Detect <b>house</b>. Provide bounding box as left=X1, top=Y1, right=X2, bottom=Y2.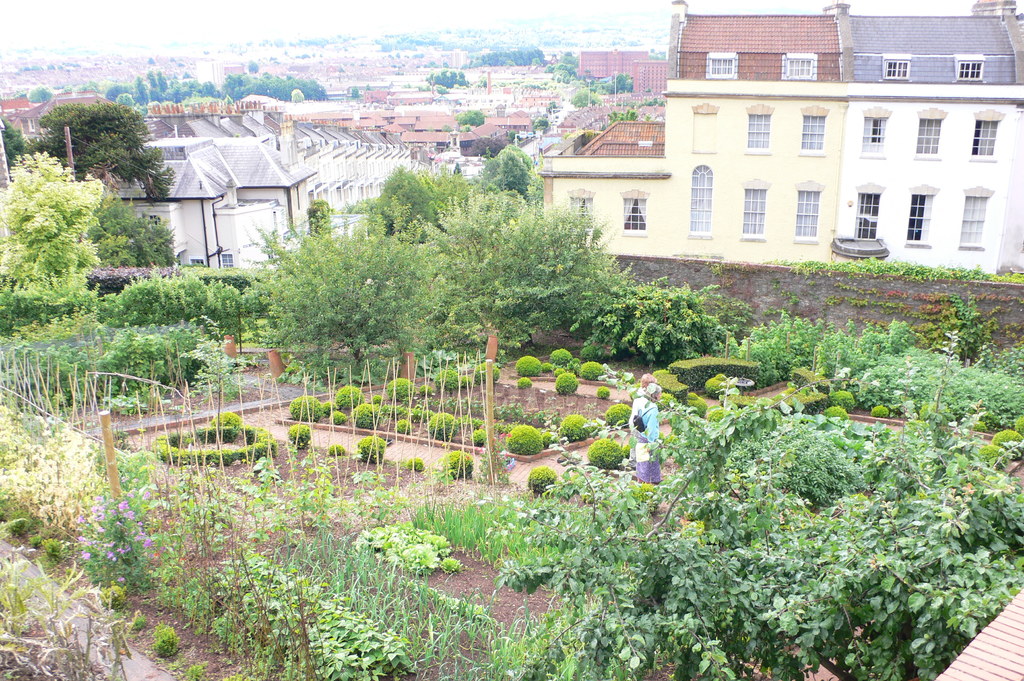
left=158, top=129, right=312, bottom=252.
